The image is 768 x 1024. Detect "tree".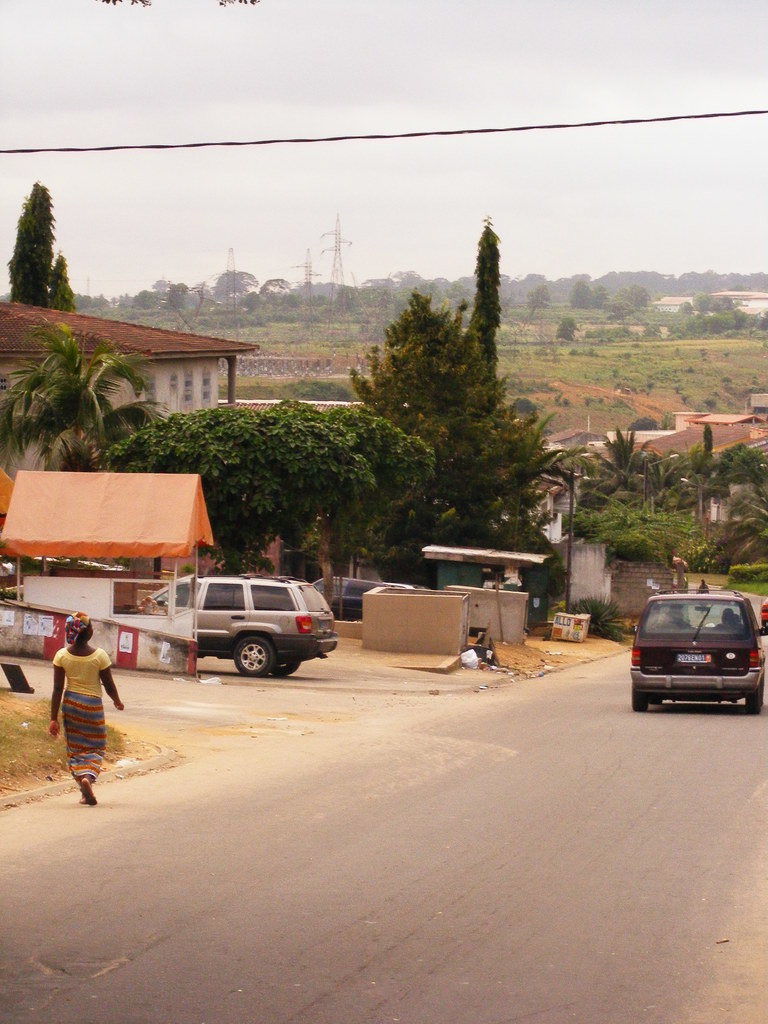
Detection: select_region(576, 419, 672, 515).
